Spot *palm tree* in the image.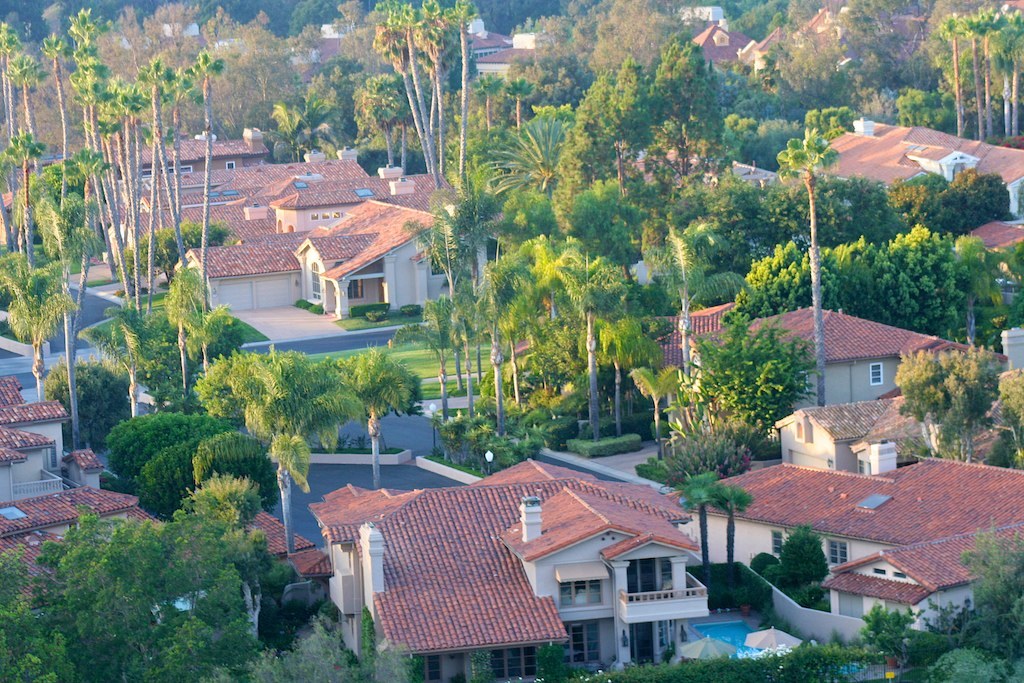
*palm tree* found at 779:131:837:408.
